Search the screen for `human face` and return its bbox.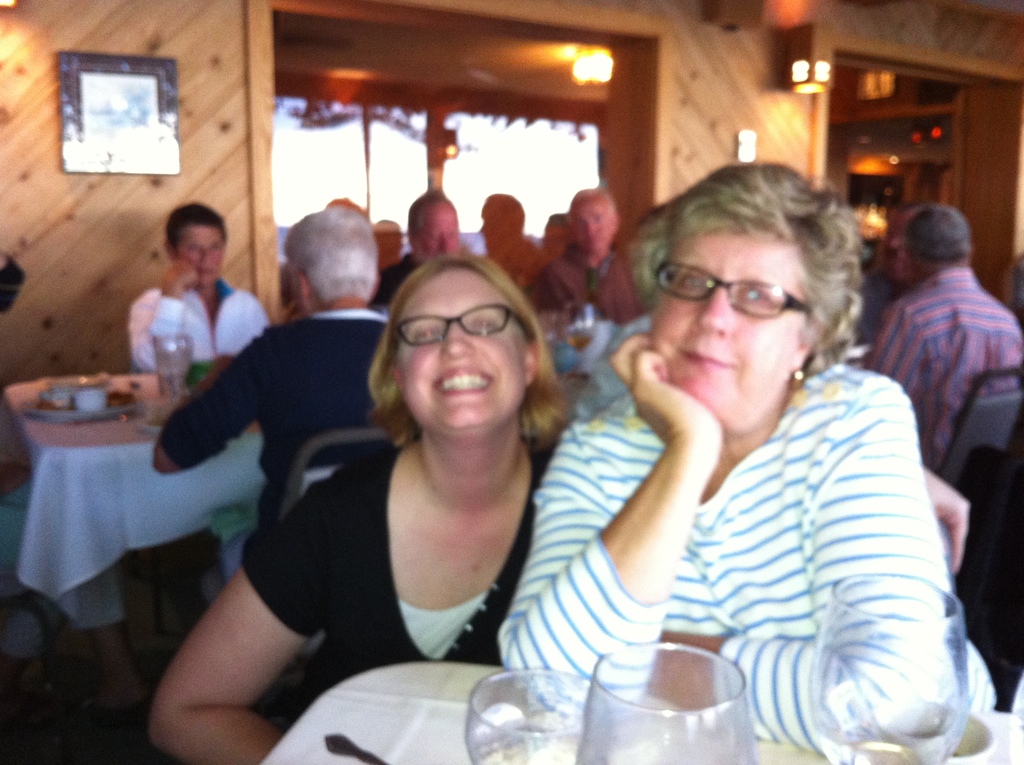
Found: (x1=181, y1=226, x2=227, y2=286).
